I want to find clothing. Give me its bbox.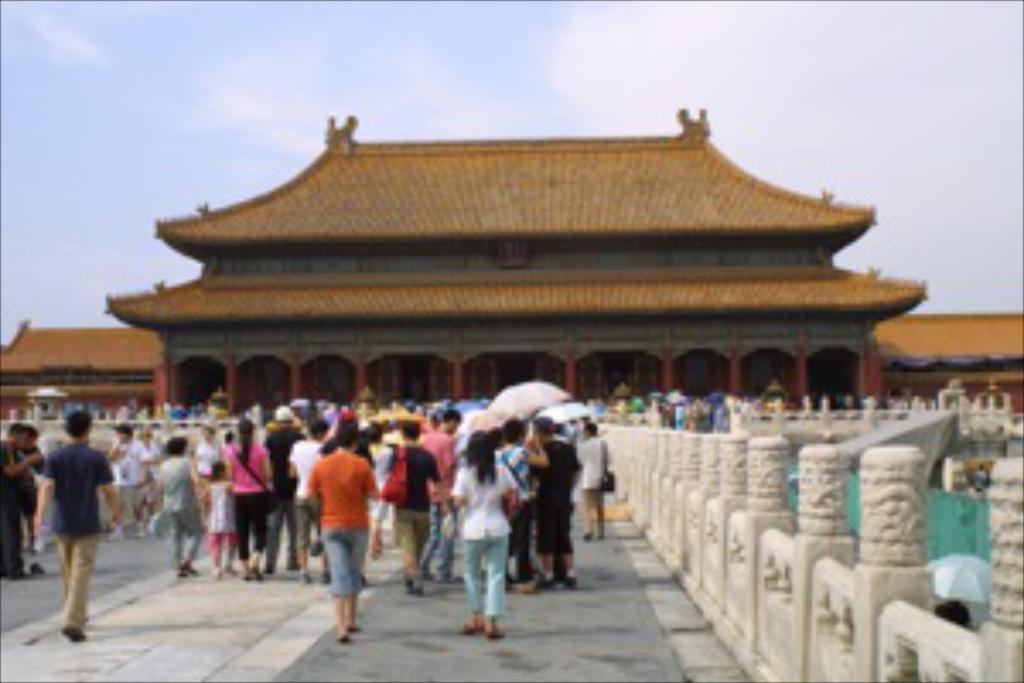
(left=154, top=458, right=198, bottom=581).
